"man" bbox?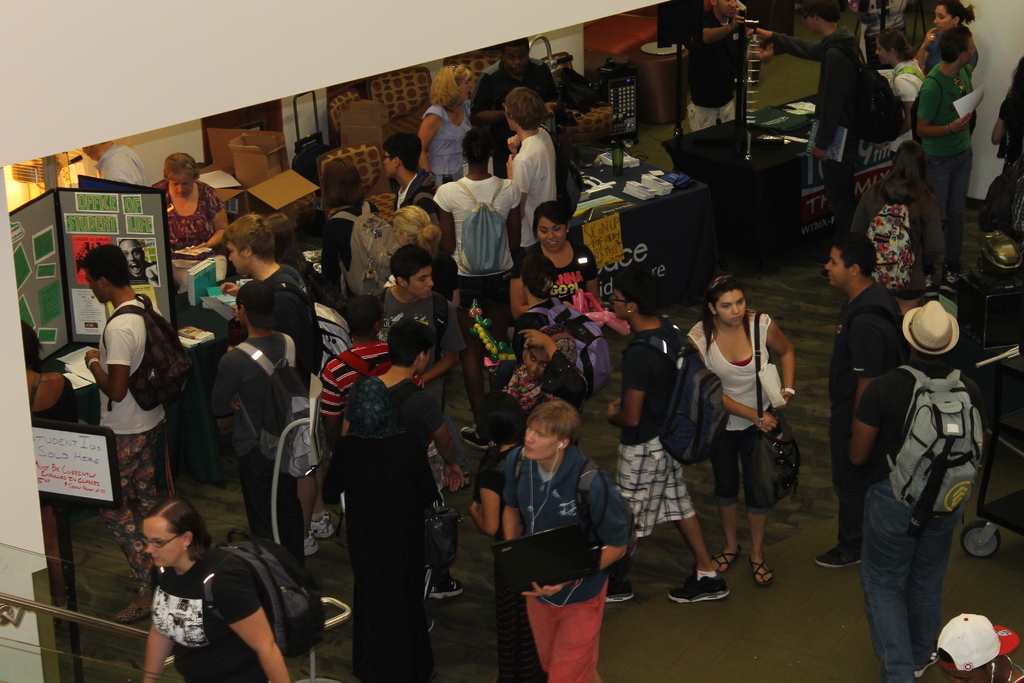
crop(593, 269, 728, 604)
